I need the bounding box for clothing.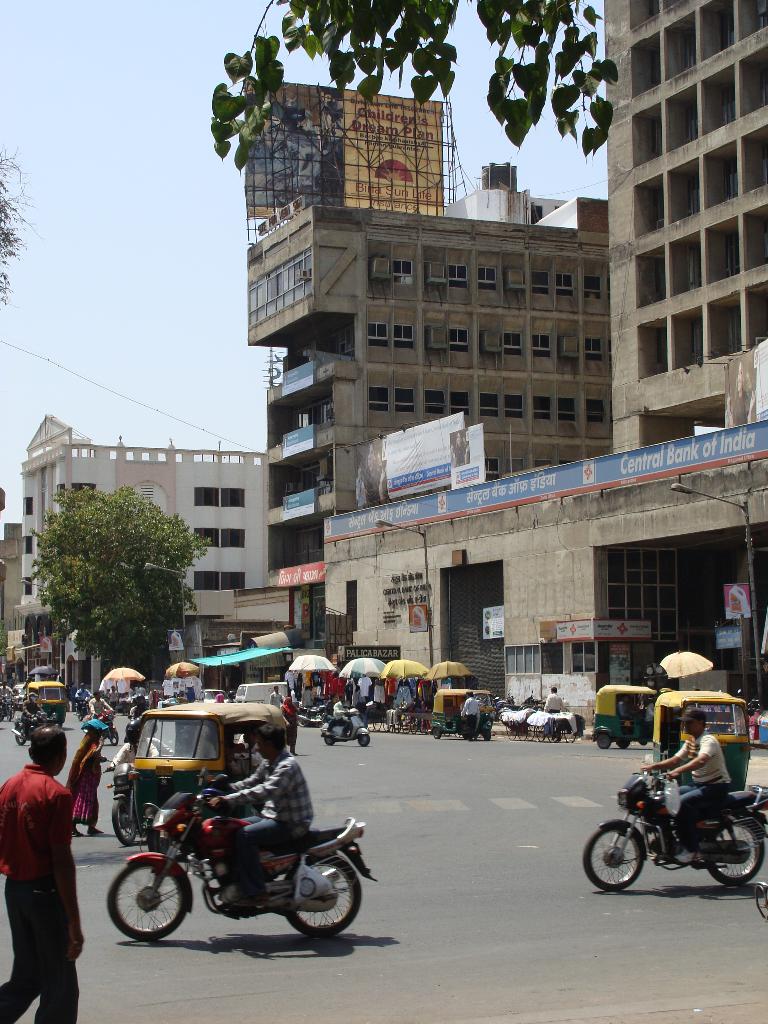
Here it is: crop(463, 694, 484, 715).
